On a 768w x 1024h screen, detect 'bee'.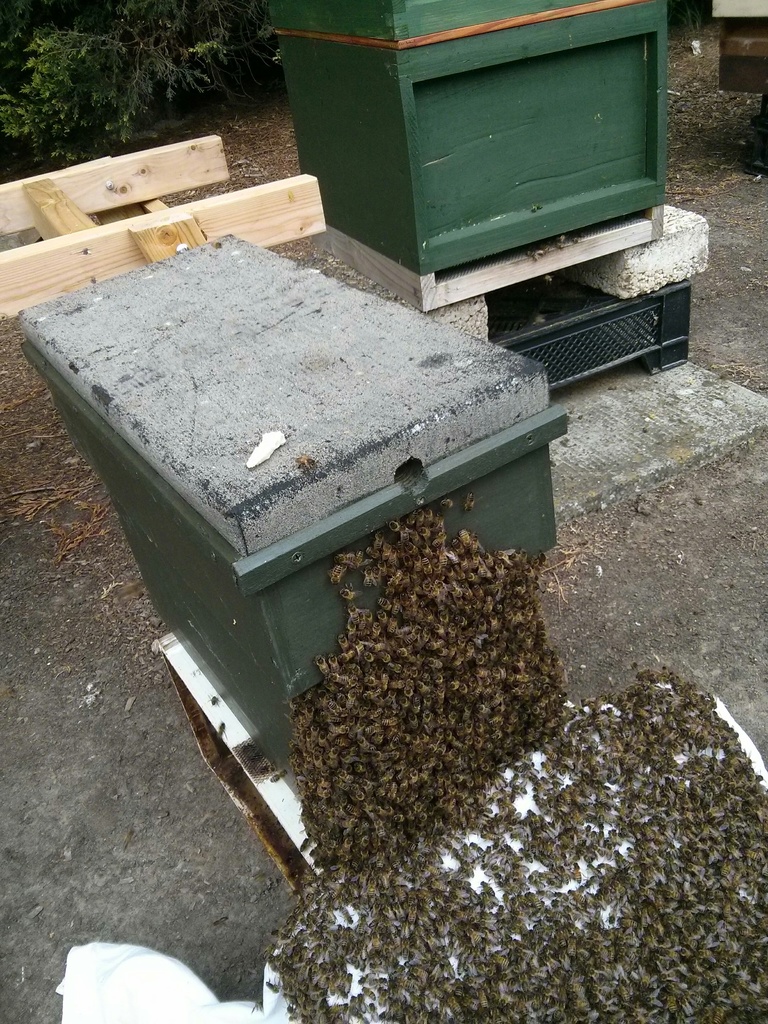
[311,654,327,677].
